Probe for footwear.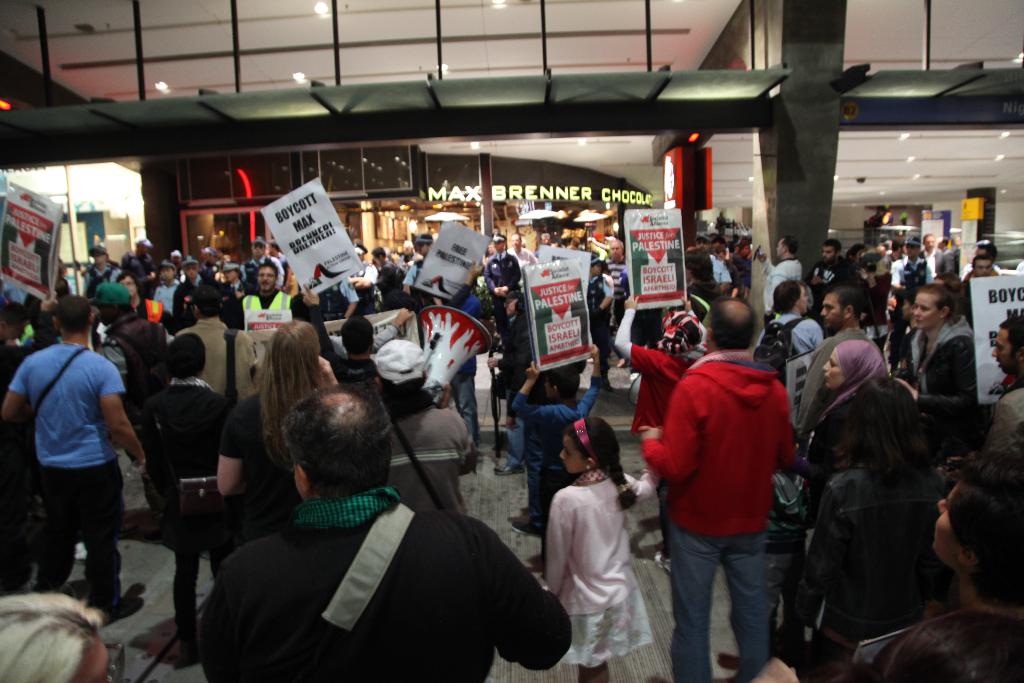
Probe result: [x1=180, y1=646, x2=200, y2=668].
